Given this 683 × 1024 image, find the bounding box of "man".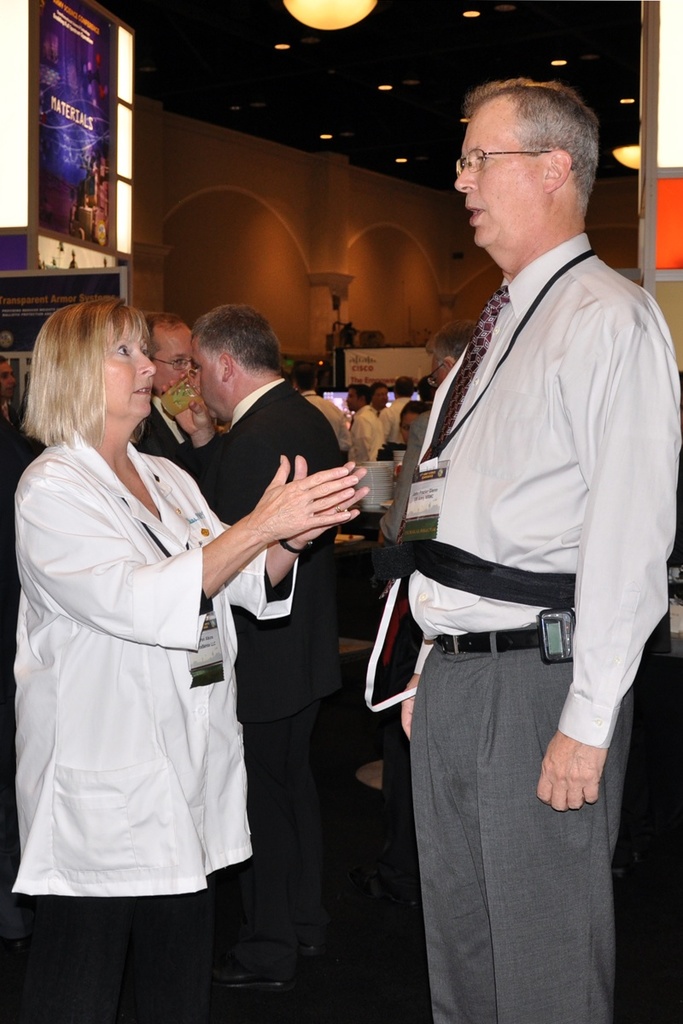
BBox(356, 47, 661, 980).
